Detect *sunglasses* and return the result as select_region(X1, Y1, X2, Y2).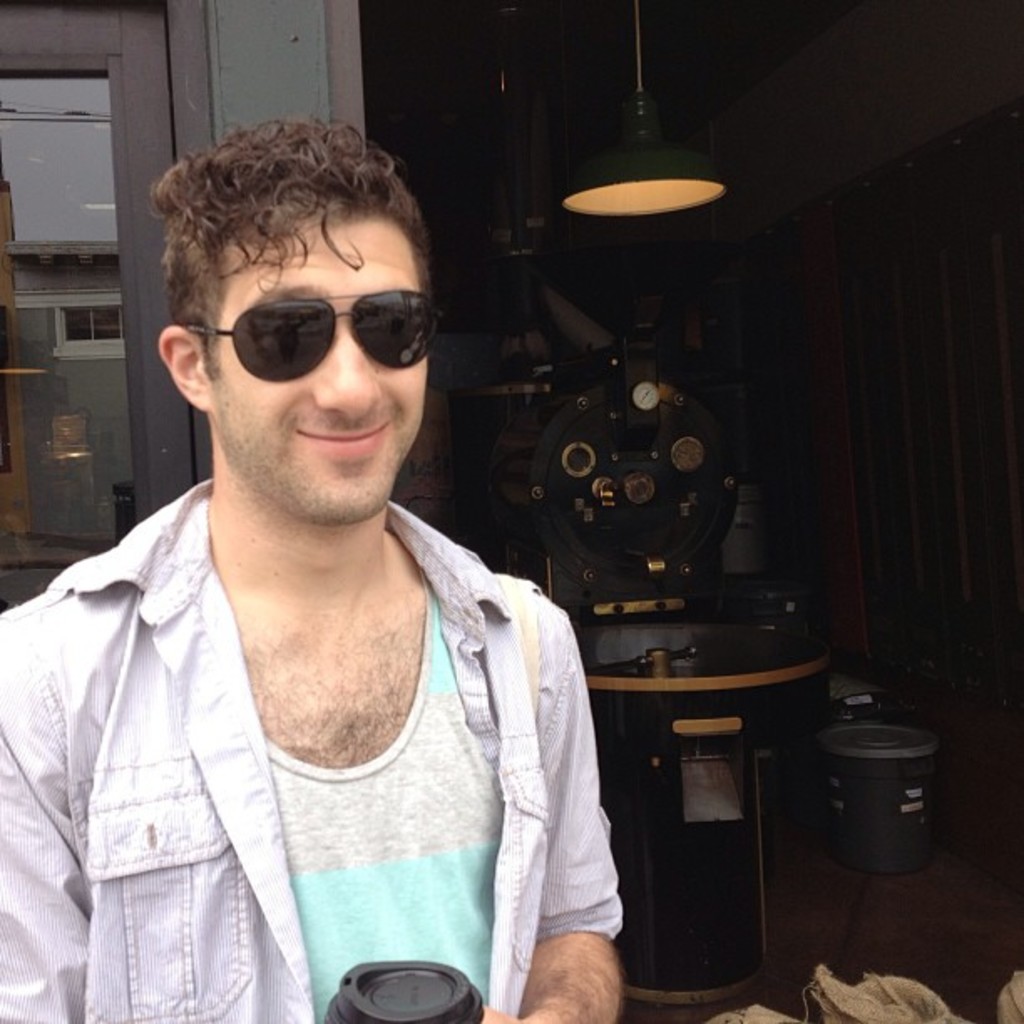
select_region(181, 286, 433, 380).
